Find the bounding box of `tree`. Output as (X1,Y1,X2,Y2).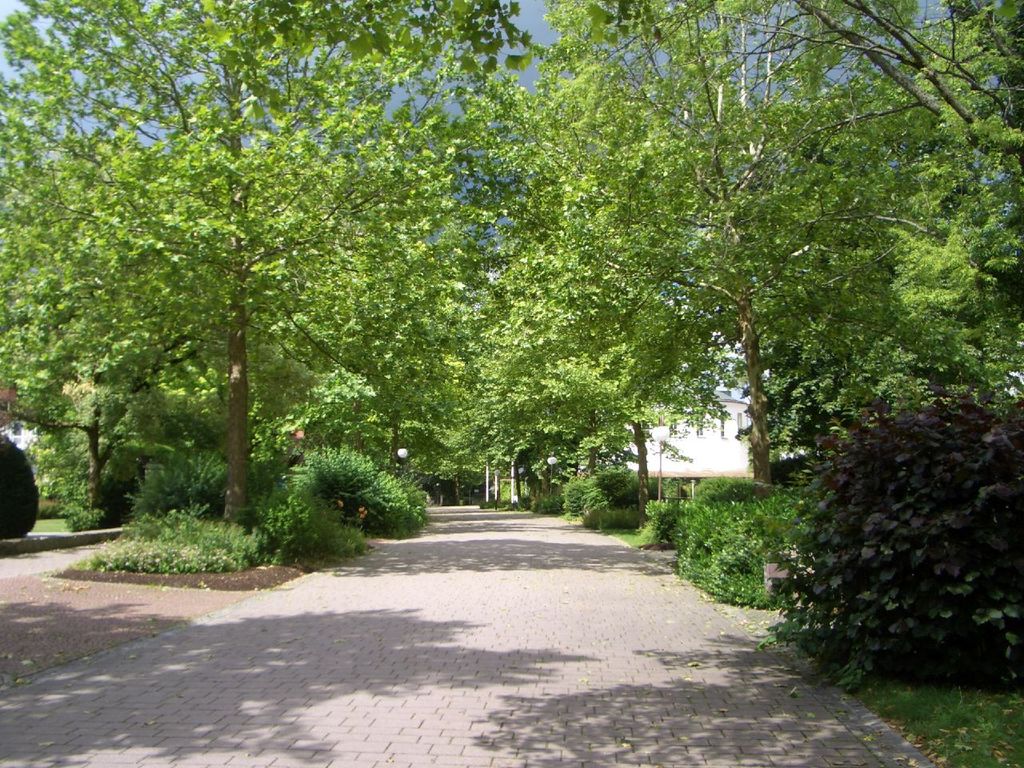
(0,1,220,538).
